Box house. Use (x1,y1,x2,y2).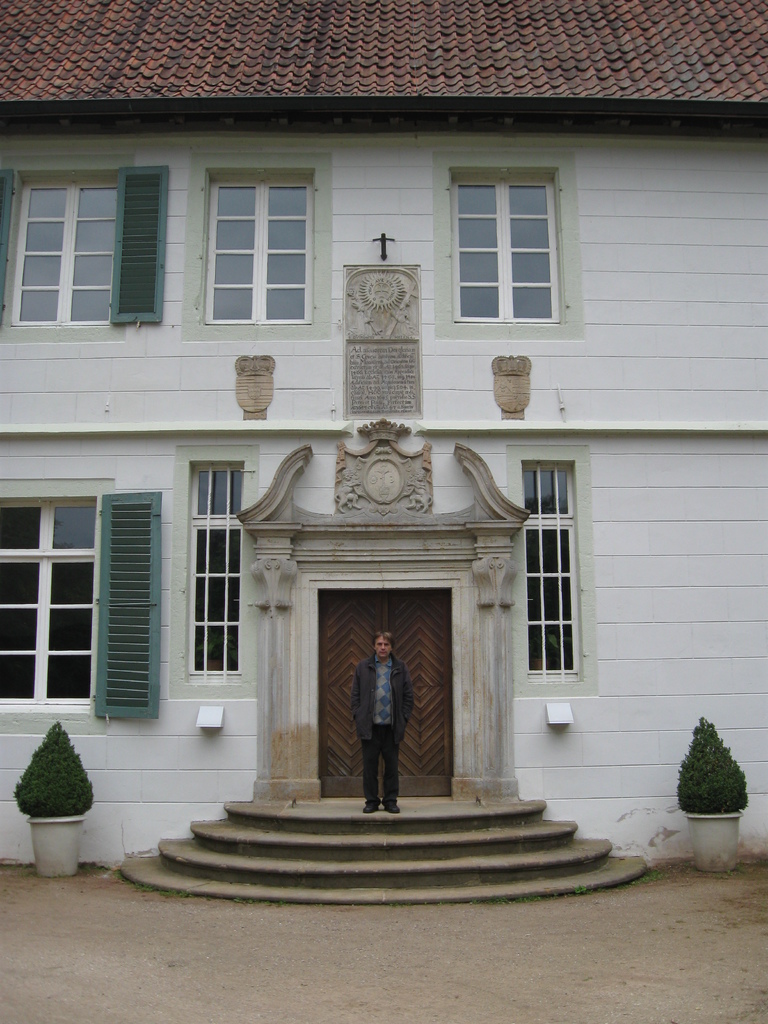
(15,21,708,958).
